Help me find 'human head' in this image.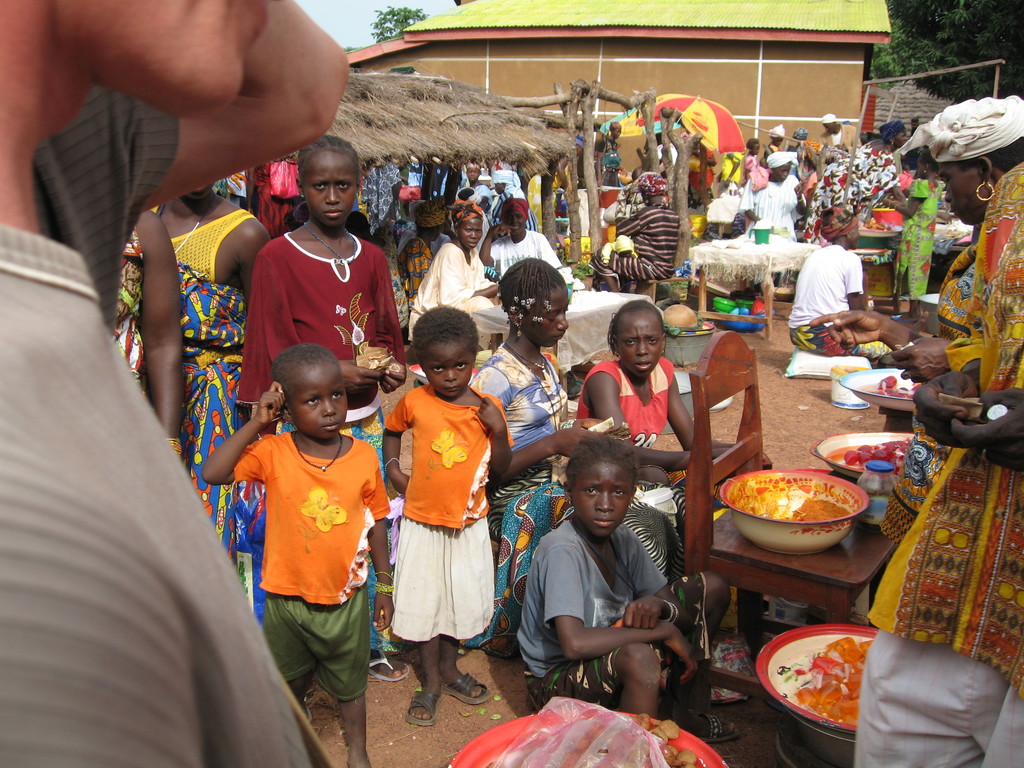
Found it: box=[819, 206, 860, 247].
